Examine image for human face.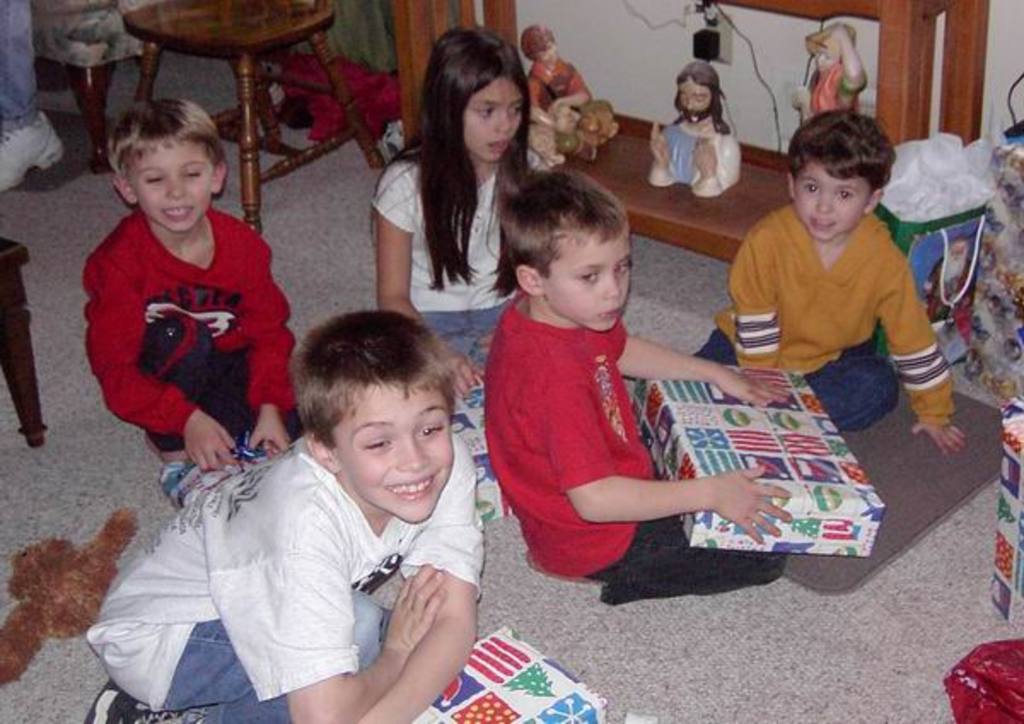
Examination result: left=135, top=142, right=215, bottom=232.
